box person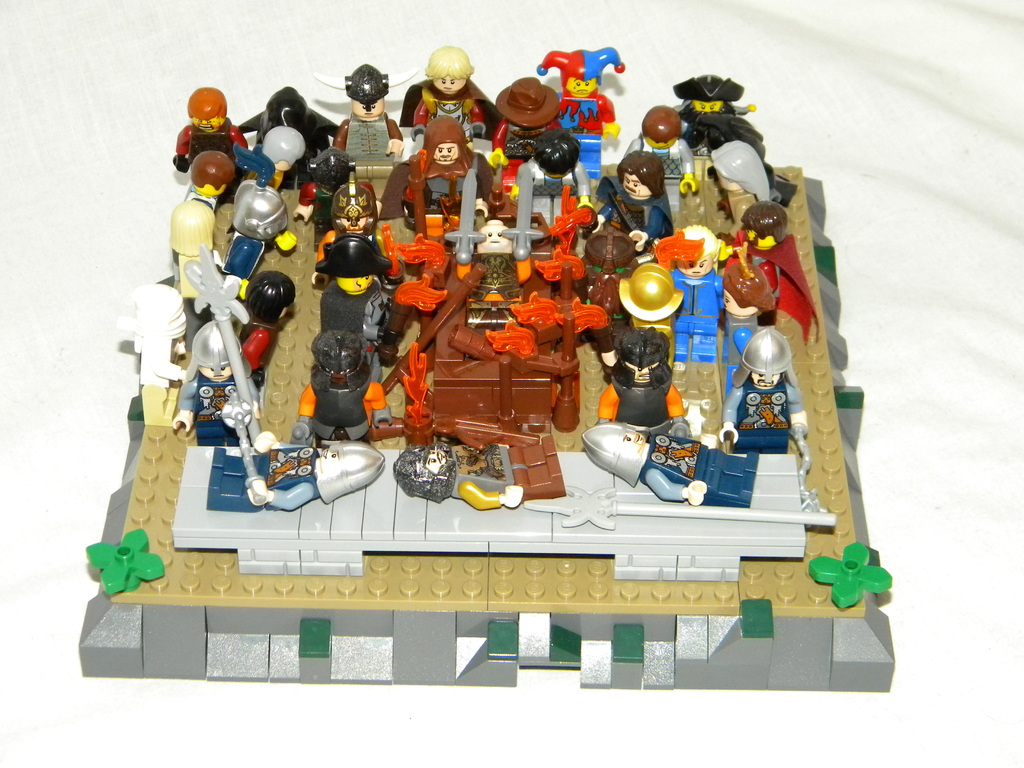
<box>303,131,350,230</box>
